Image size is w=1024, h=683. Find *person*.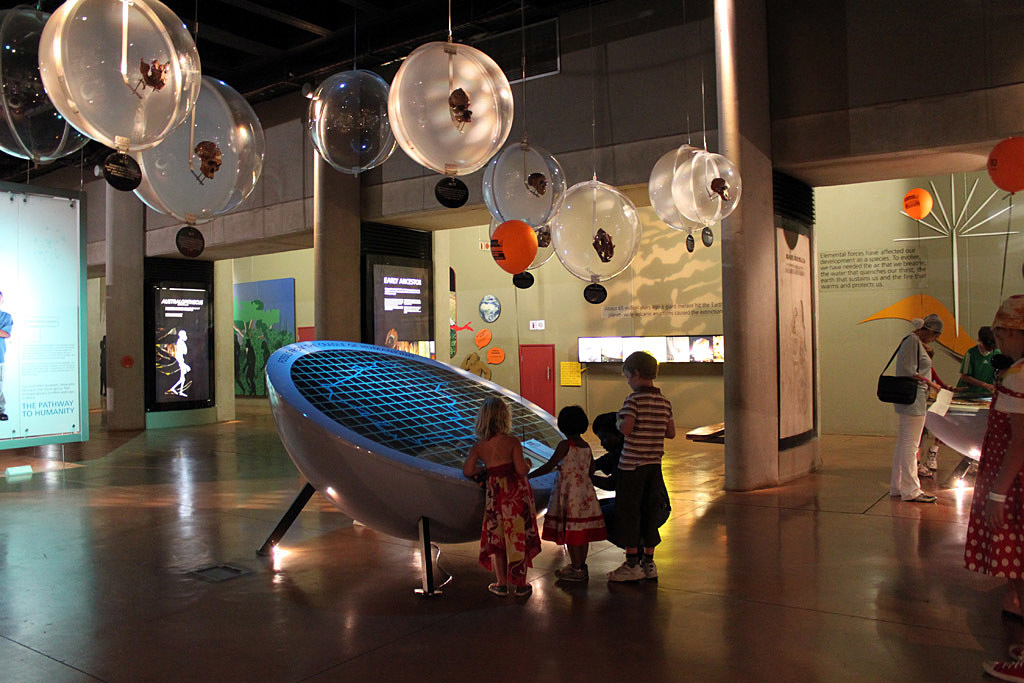
detection(528, 403, 607, 582).
